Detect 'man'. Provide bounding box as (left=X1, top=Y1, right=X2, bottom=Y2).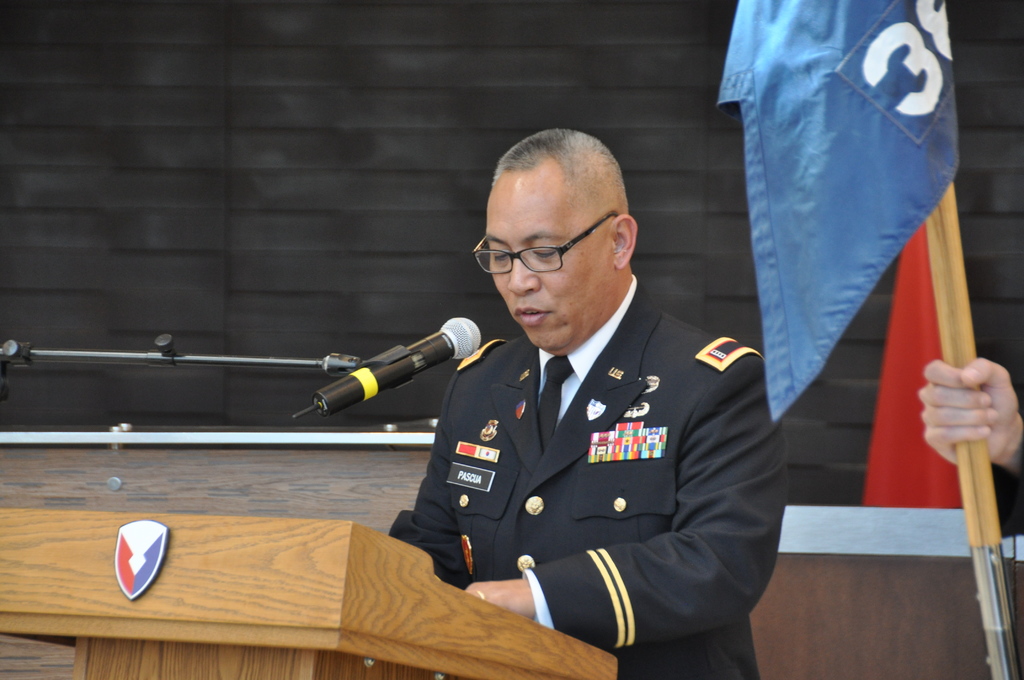
(left=911, top=359, right=1023, bottom=549).
